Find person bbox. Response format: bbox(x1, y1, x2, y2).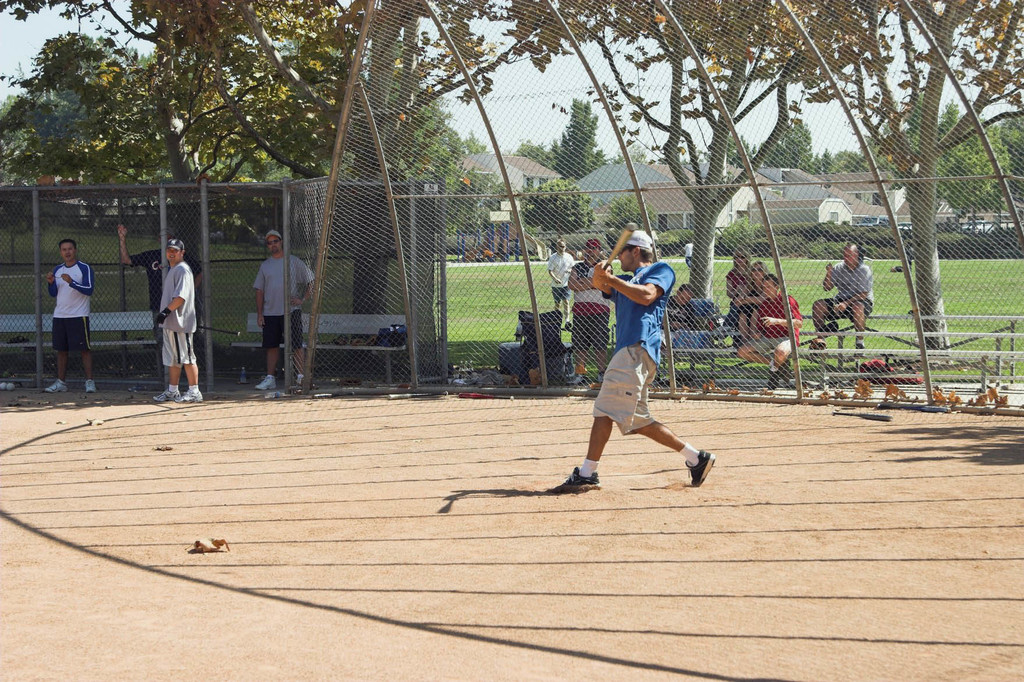
bbox(734, 257, 769, 340).
